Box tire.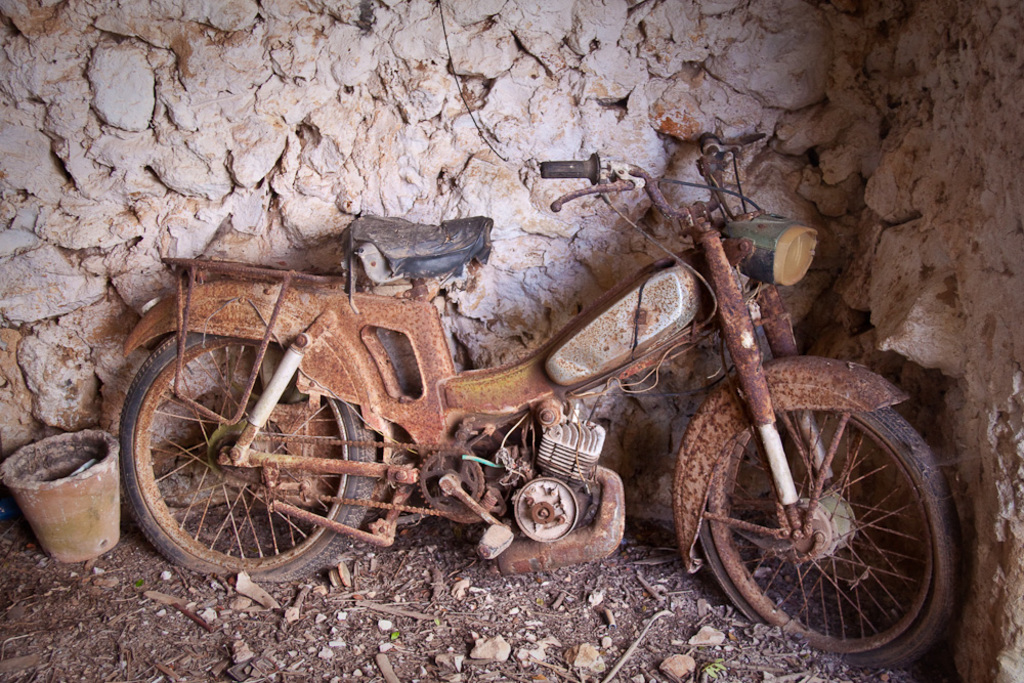
rect(695, 384, 961, 660).
